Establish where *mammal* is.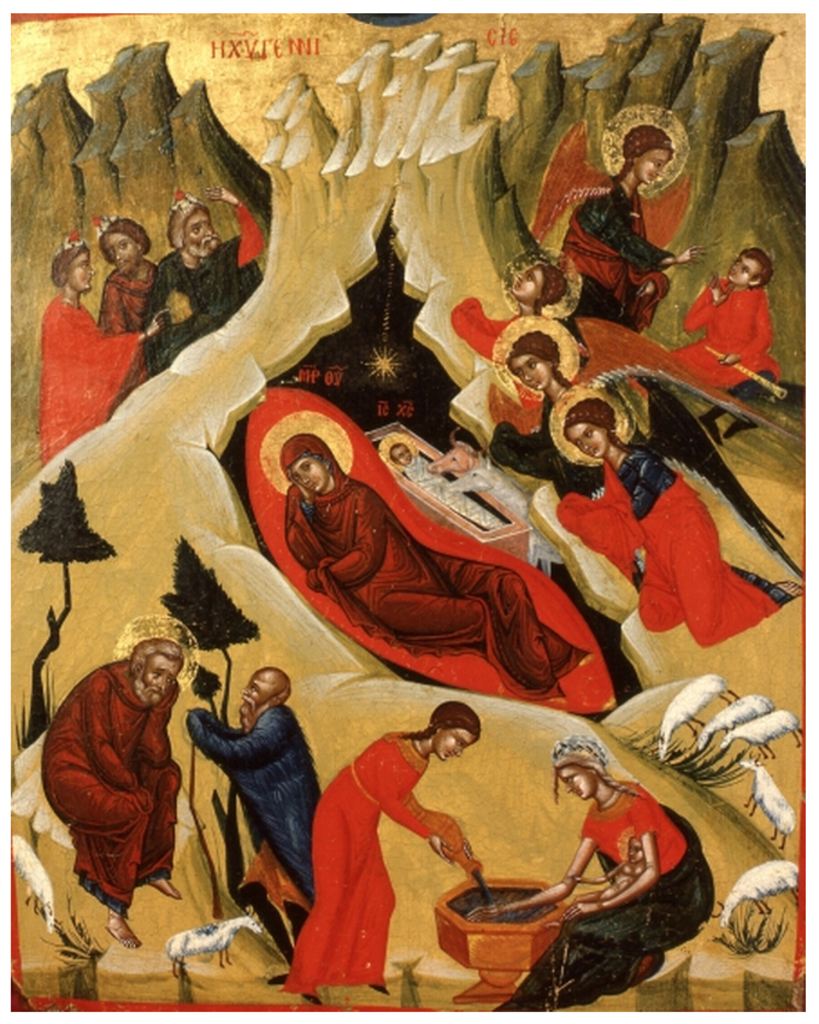
Established at [x1=497, y1=301, x2=635, y2=575].
